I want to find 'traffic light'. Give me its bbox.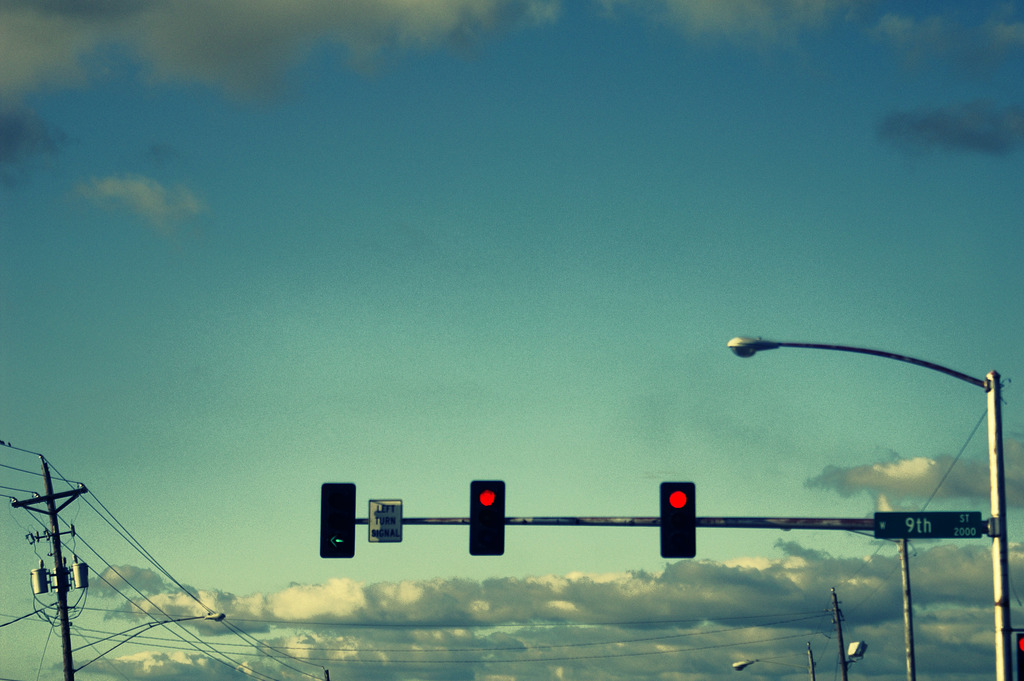
box=[1016, 633, 1023, 680].
